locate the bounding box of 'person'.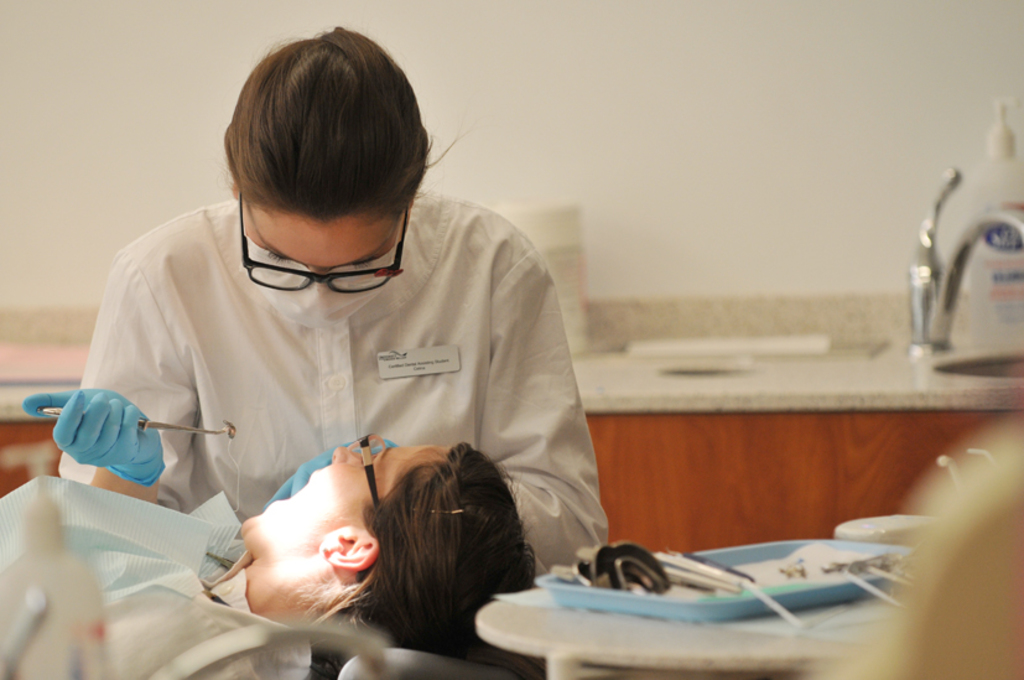
Bounding box: select_region(78, 88, 641, 649).
